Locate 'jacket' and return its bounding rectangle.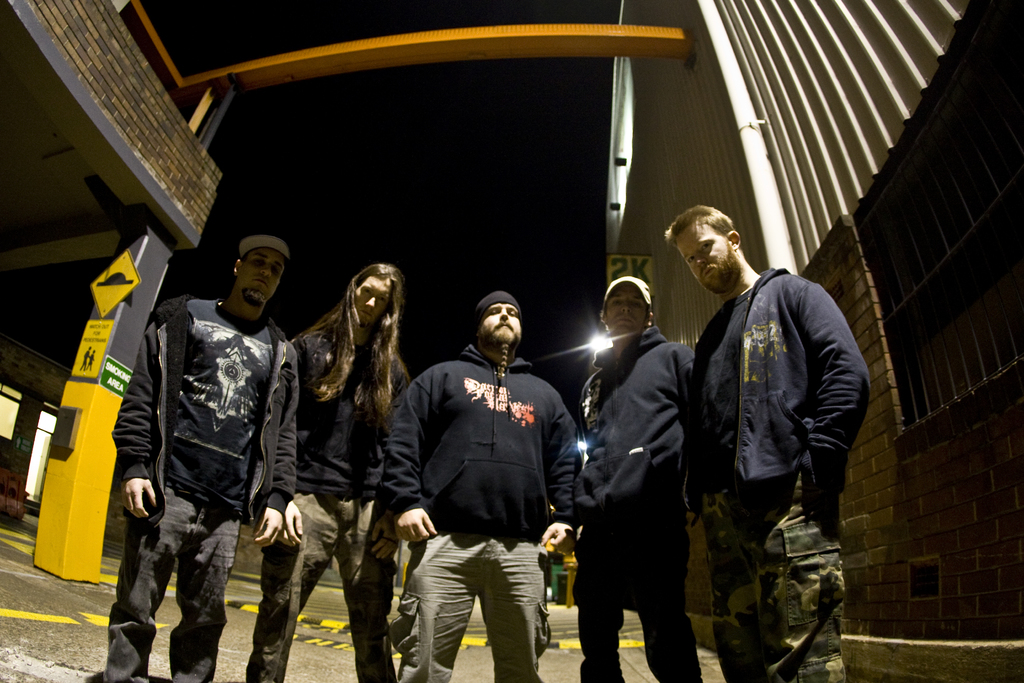
l=125, t=277, r=291, b=548.
